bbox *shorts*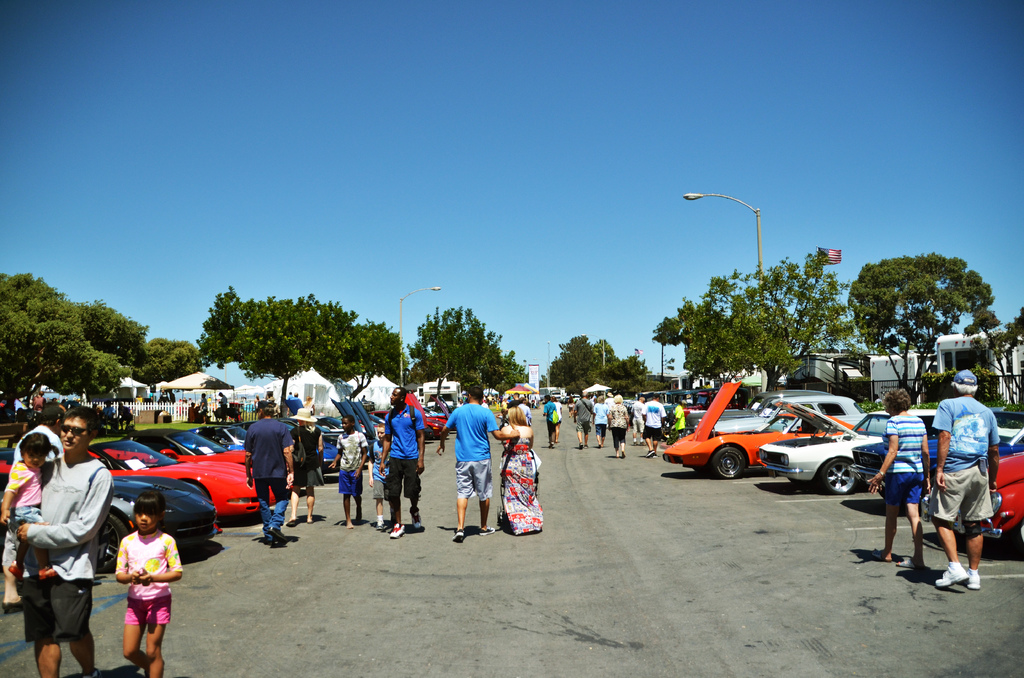
bbox=(122, 593, 171, 624)
